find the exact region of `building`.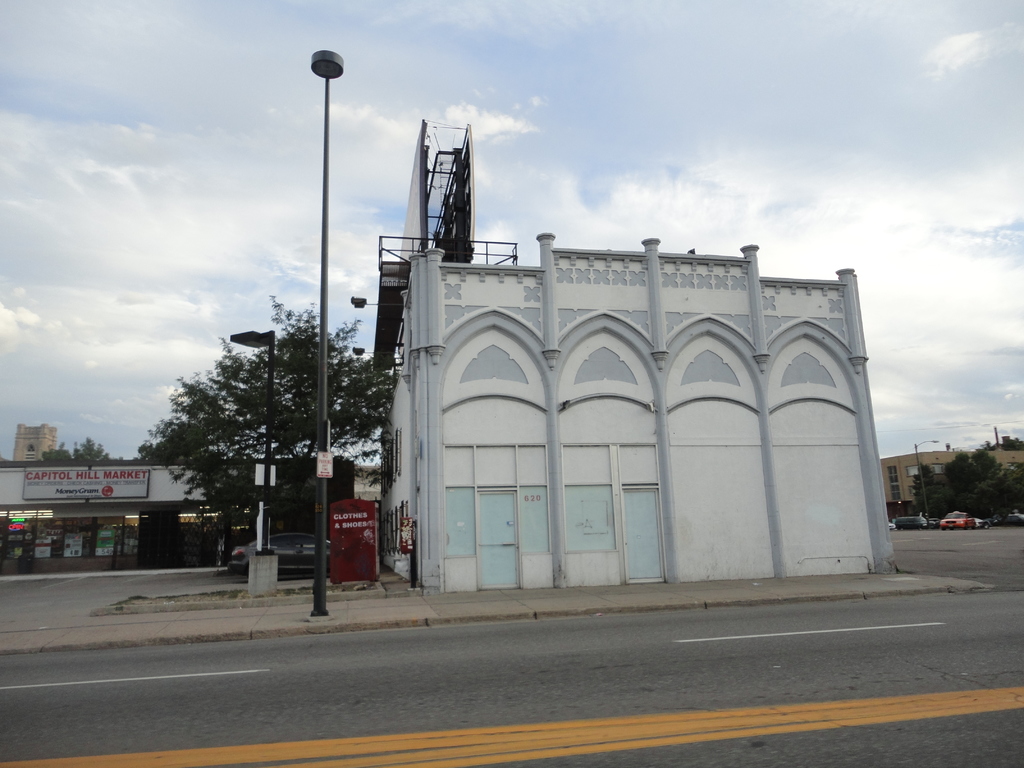
Exact region: rect(349, 231, 896, 594).
